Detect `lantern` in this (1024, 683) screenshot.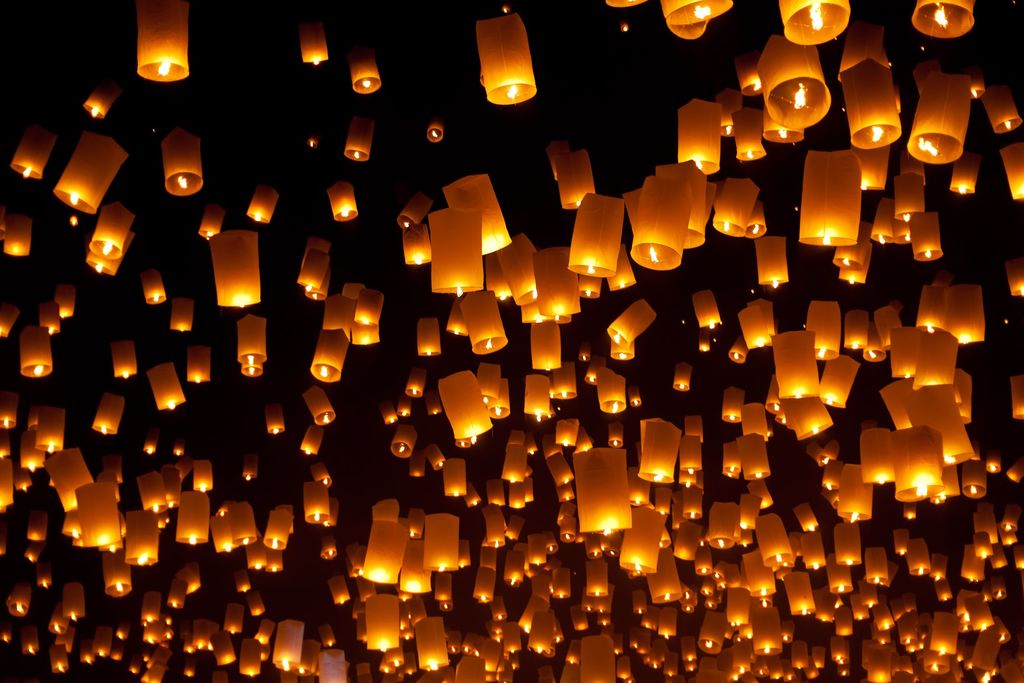
Detection: [96,628,113,657].
